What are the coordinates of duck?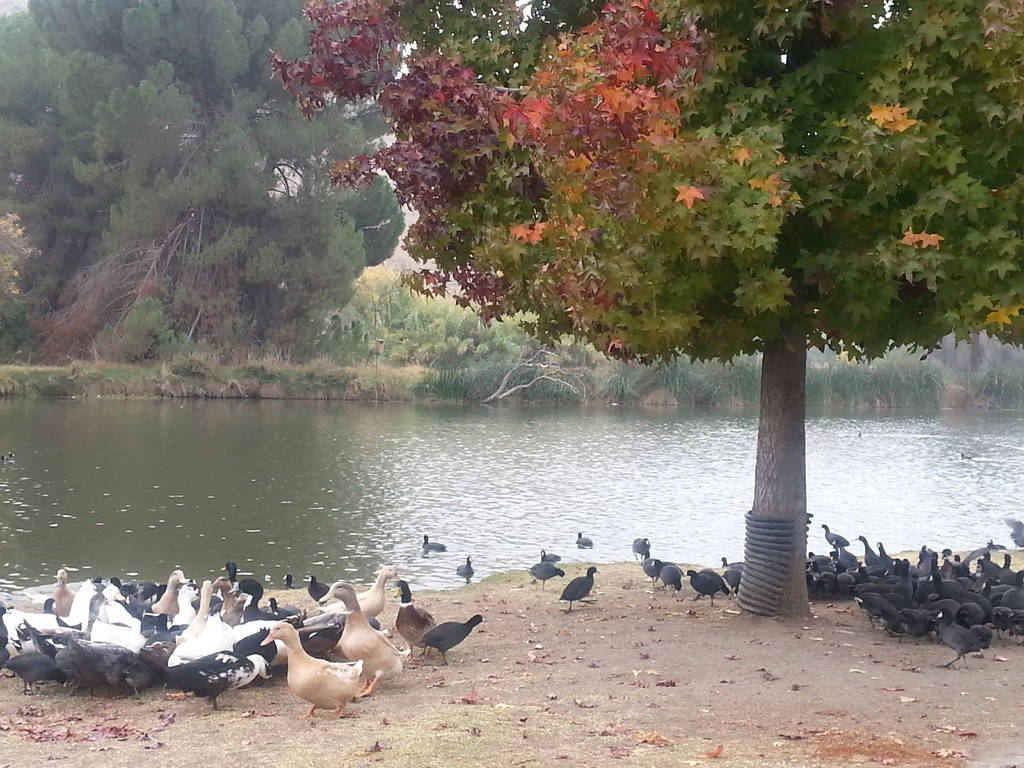
[left=53, top=572, right=82, bottom=618].
